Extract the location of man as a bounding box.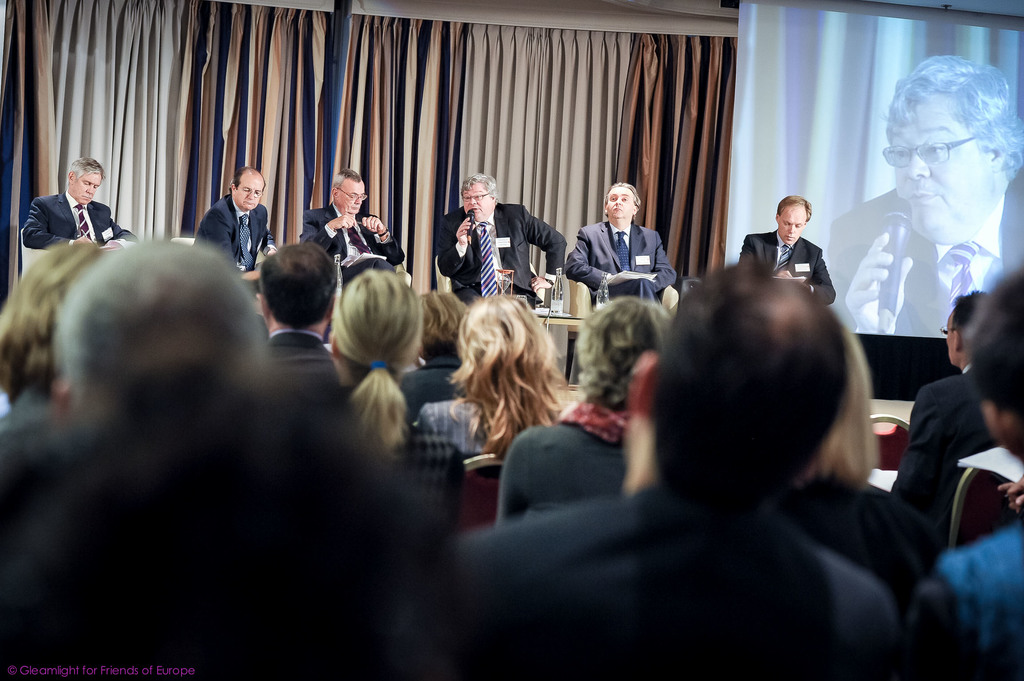
x1=28 y1=149 x2=135 y2=265.
